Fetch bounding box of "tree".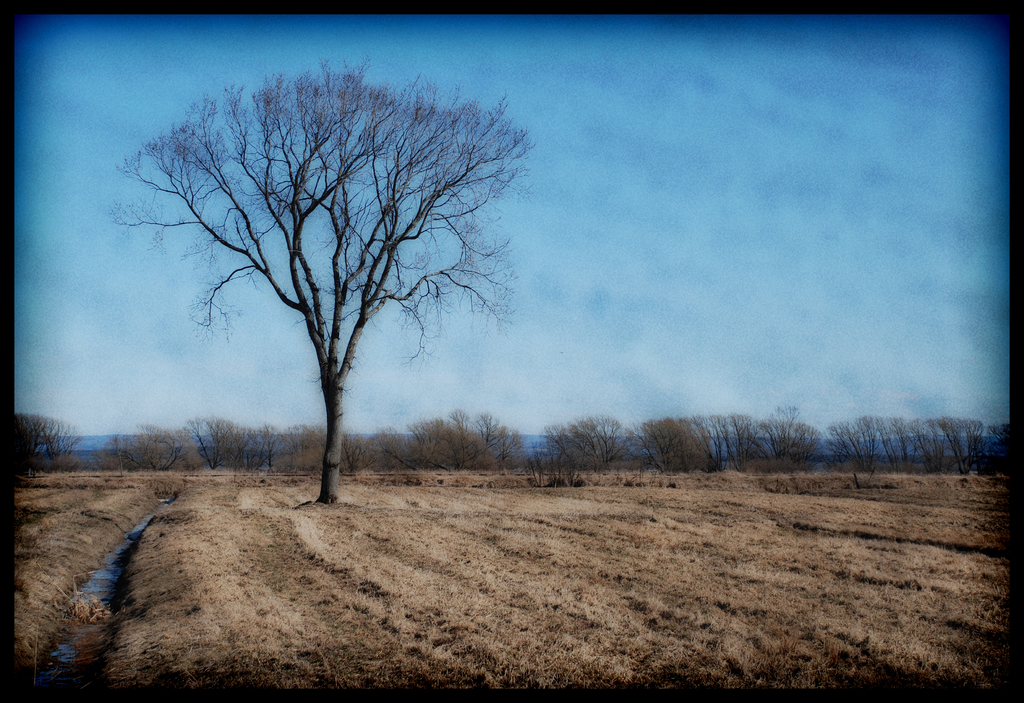
Bbox: rect(636, 411, 708, 475).
